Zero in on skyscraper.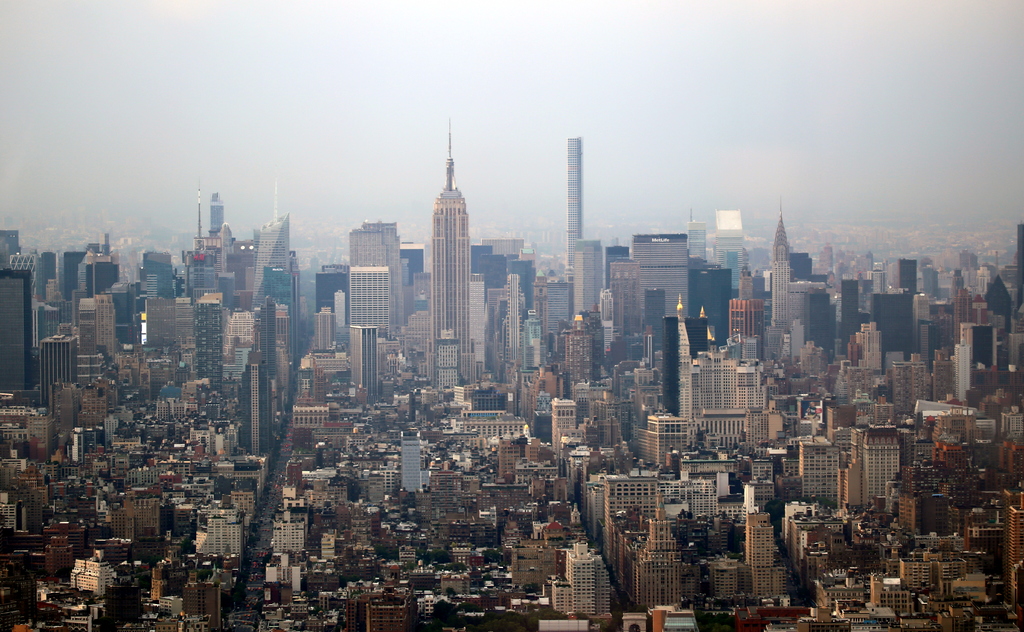
Zeroed in: bbox=[476, 232, 529, 279].
